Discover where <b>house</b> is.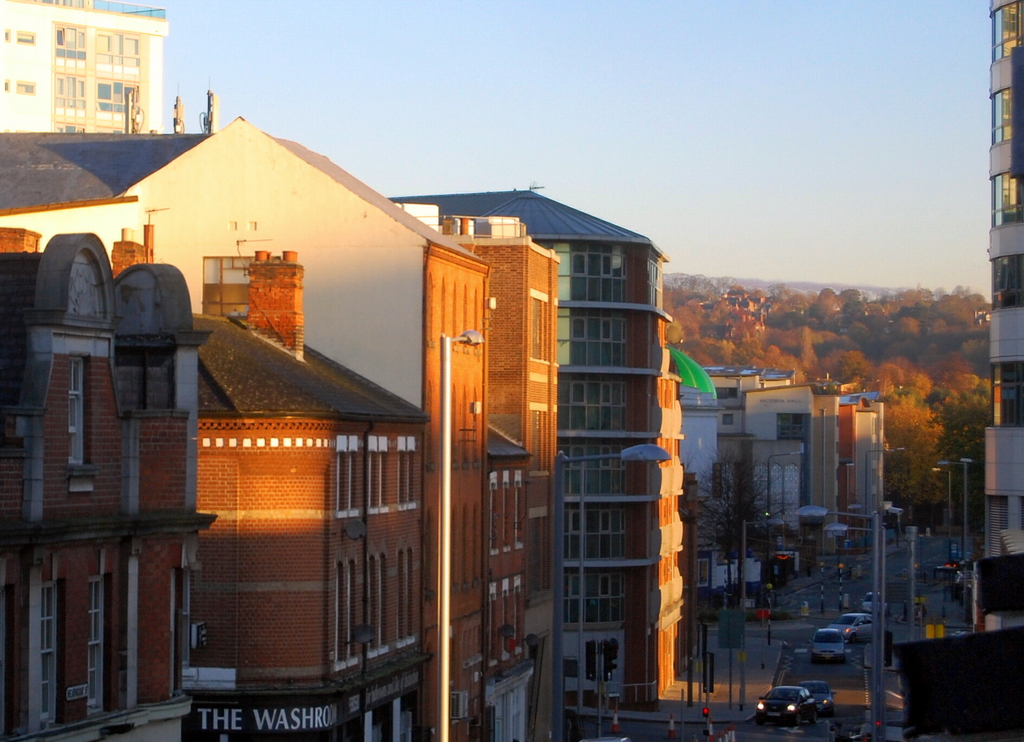
Discovered at BBox(980, 0, 1023, 561).
